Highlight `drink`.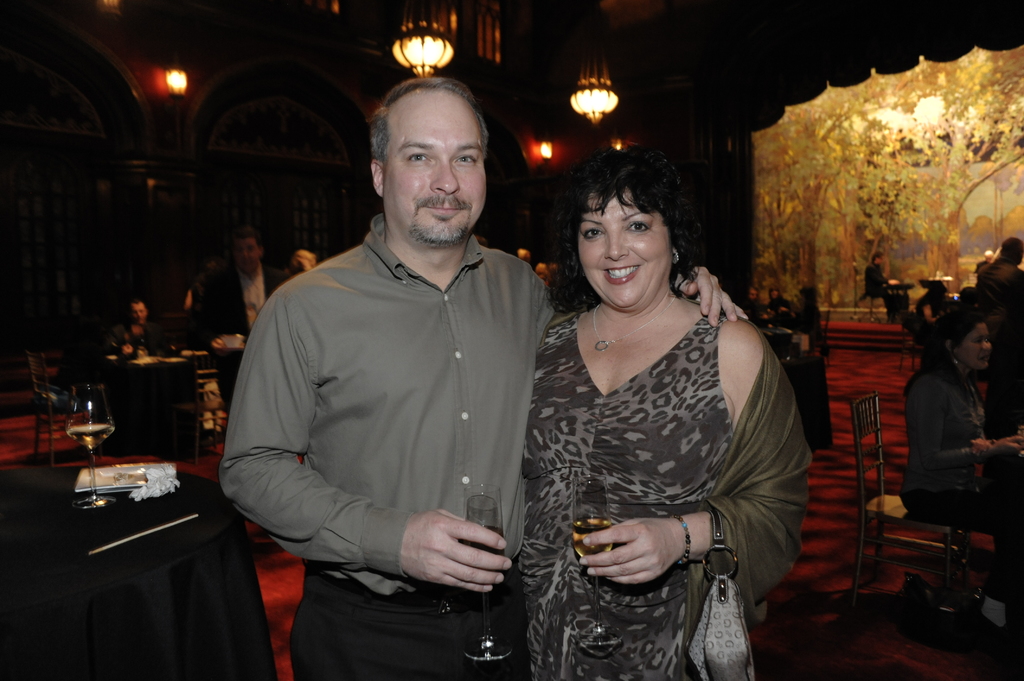
Highlighted region: rect(70, 387, 116, 506).
